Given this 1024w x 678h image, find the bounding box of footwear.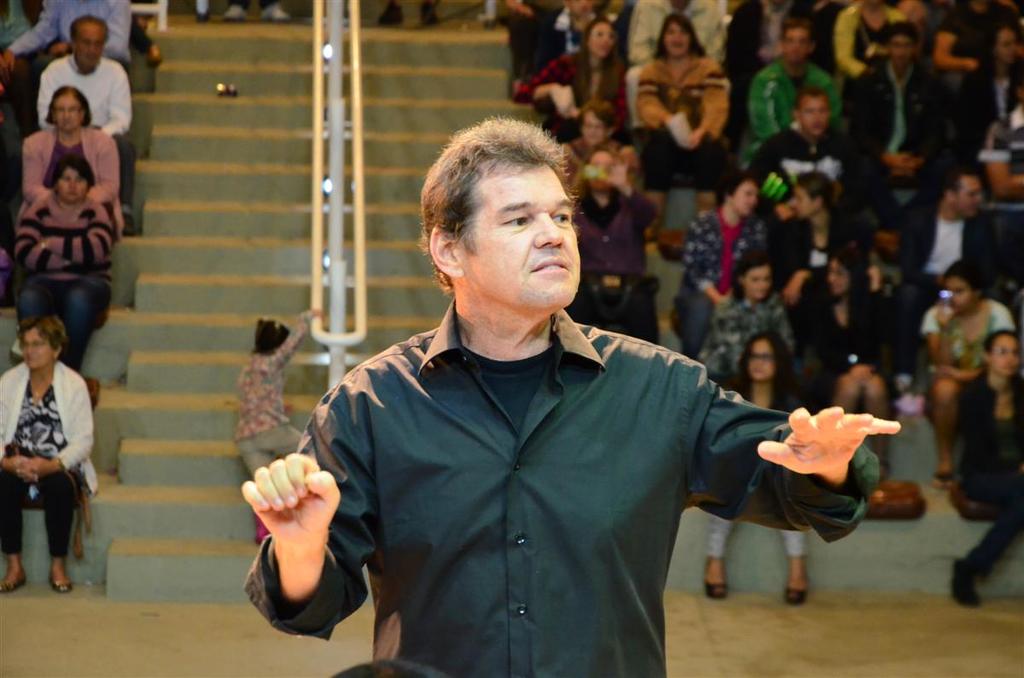
(644,220,666,241).
